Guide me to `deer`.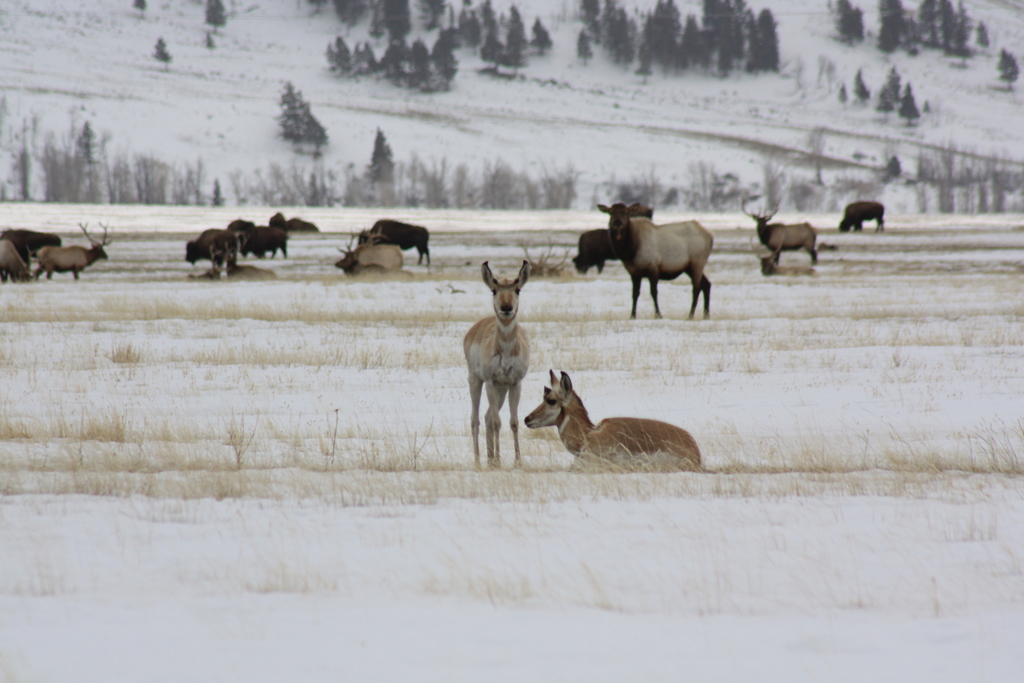
Guidance: 527, 368, 705, 477.
